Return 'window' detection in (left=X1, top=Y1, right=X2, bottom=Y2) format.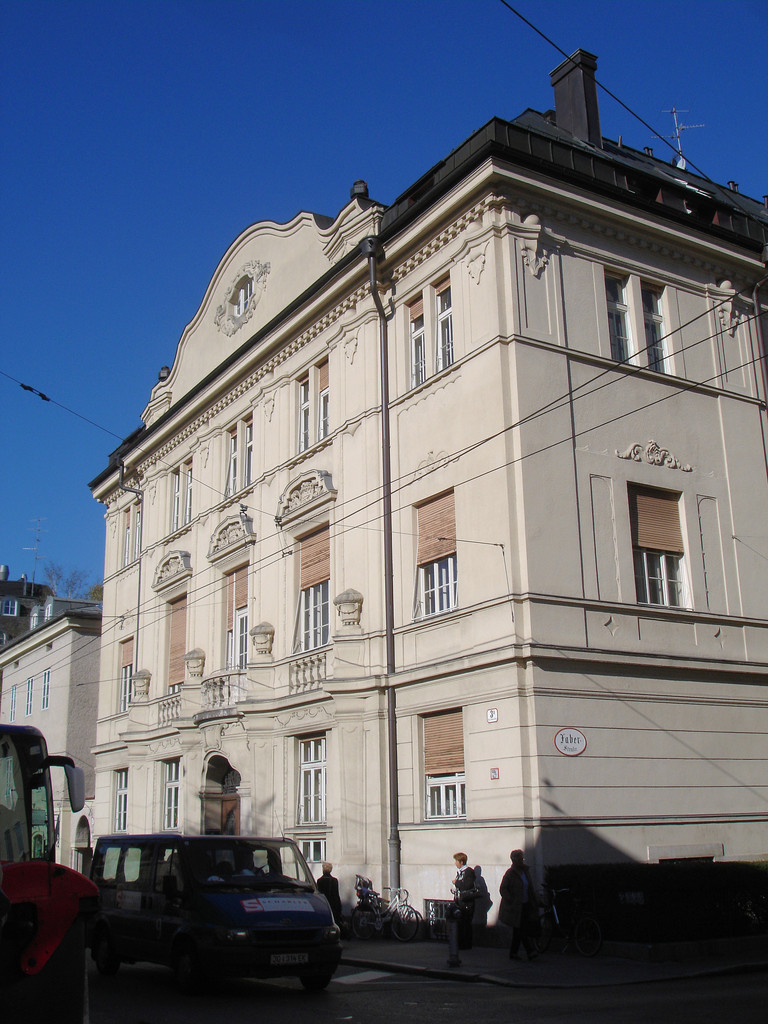
(left=413, top=496, right=461, bottom=613).
